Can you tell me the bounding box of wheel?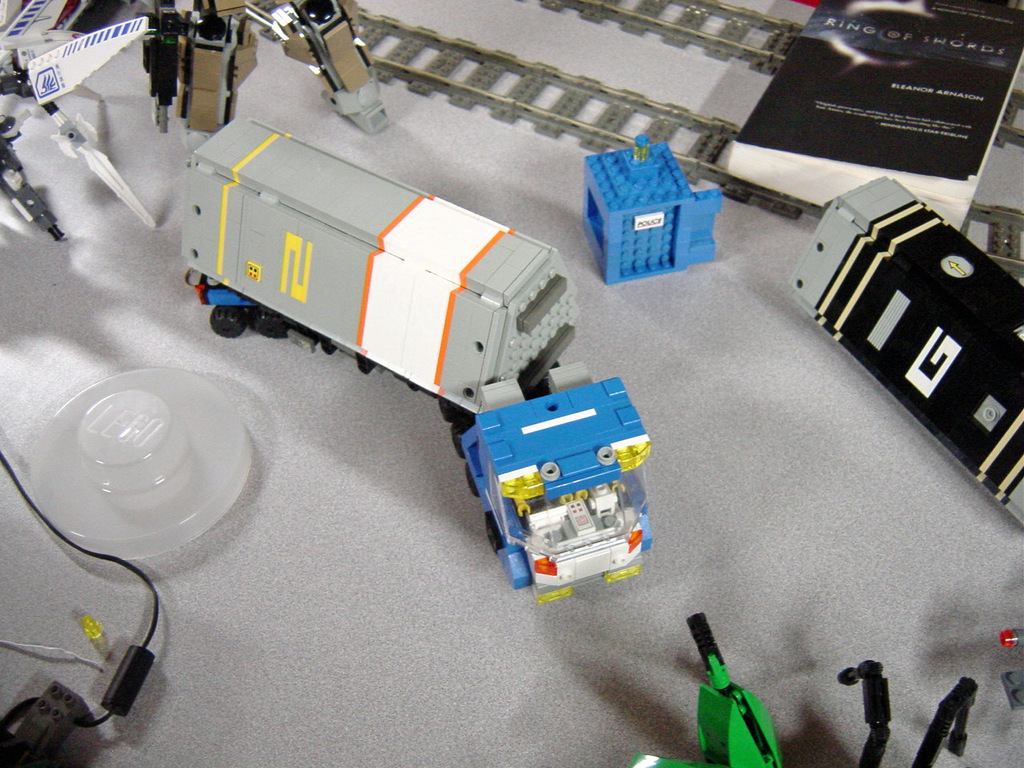
{"left": 487, "top": 515, "right": 503, "bottom": 551}.
